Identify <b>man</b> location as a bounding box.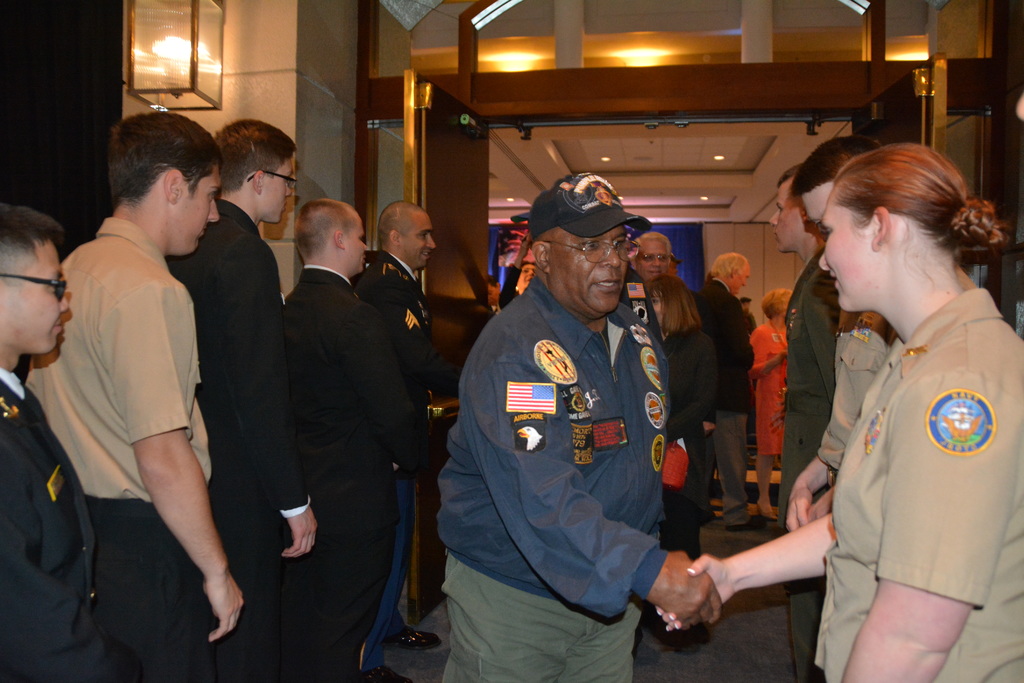
Rect(444, 169, 724, 682).
